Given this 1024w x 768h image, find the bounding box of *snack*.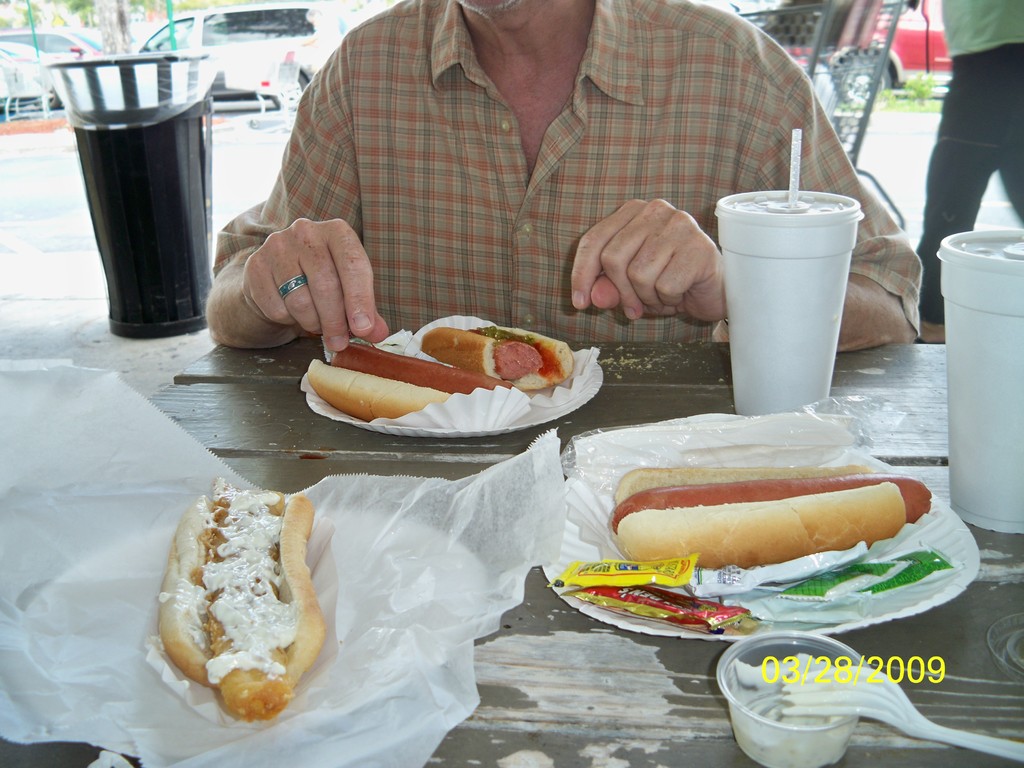
(155,485,326,733).
